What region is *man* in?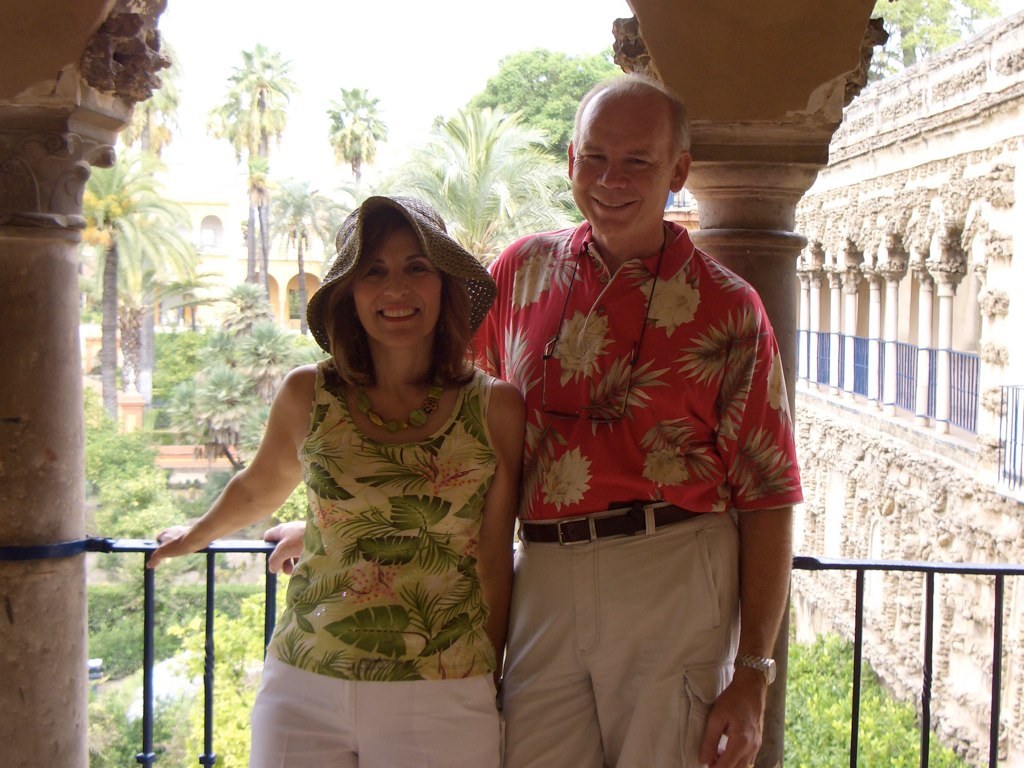
l=252, t=67, r=795, b=767.
